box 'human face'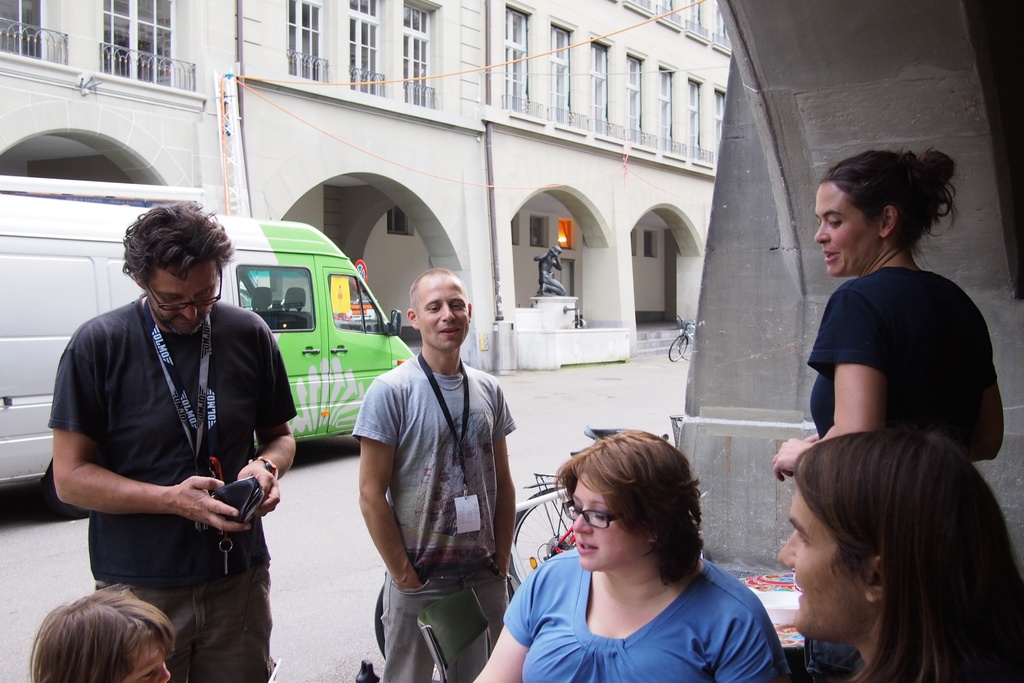
{"x1": 141, "y1": 256, "x2": 220, "y2": 341}
